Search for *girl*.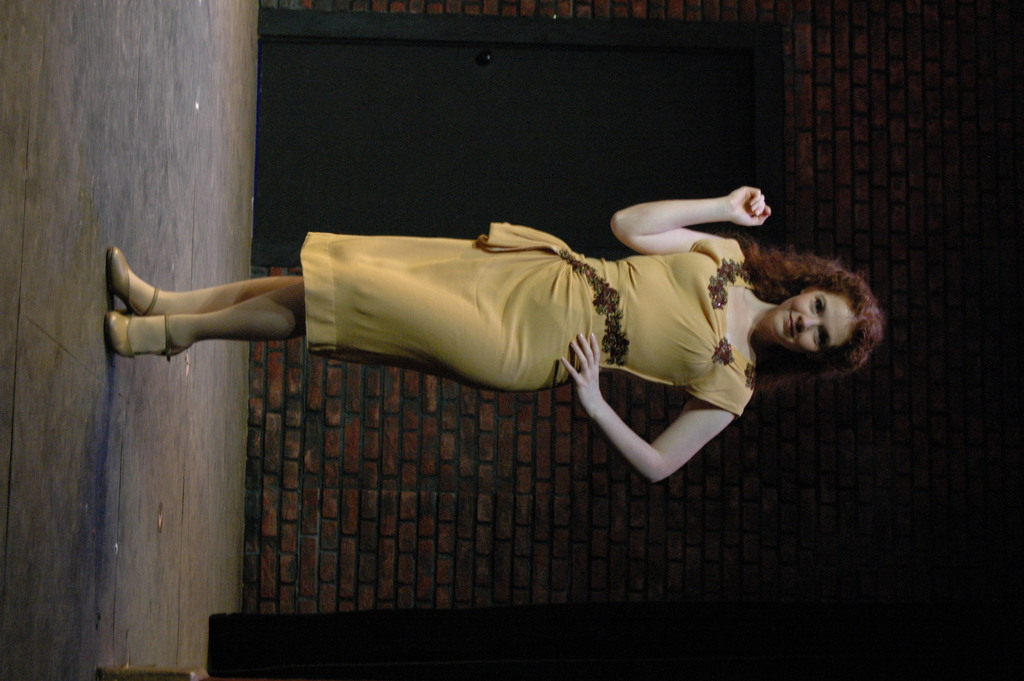
Found at left=101, top=185, right=884, bottom=484.
